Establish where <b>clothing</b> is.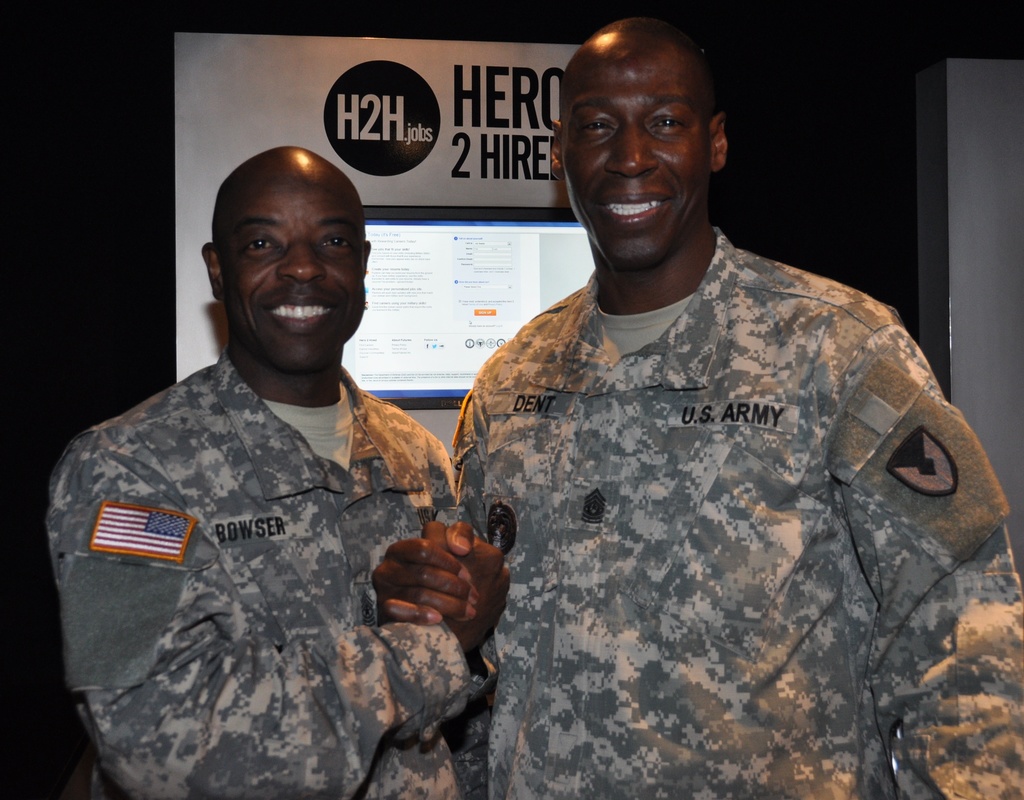
Established at {"x1": 34, "y1": 261, "x2": 501, "y2": 783}.
